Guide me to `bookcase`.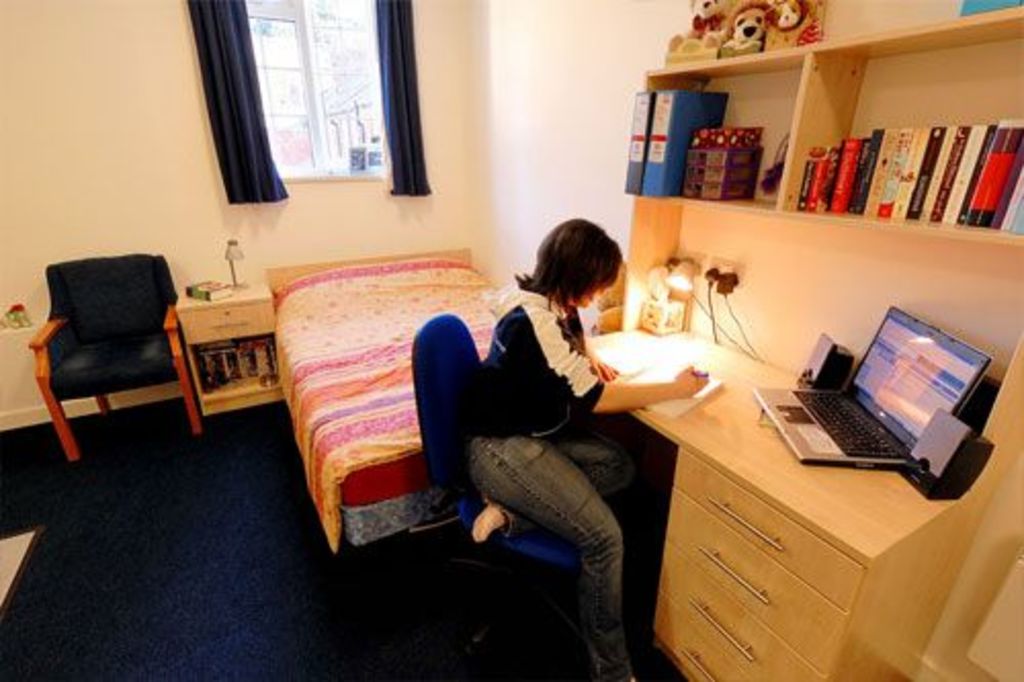
Guidance: l=641, t=16, r=993, b=410.
